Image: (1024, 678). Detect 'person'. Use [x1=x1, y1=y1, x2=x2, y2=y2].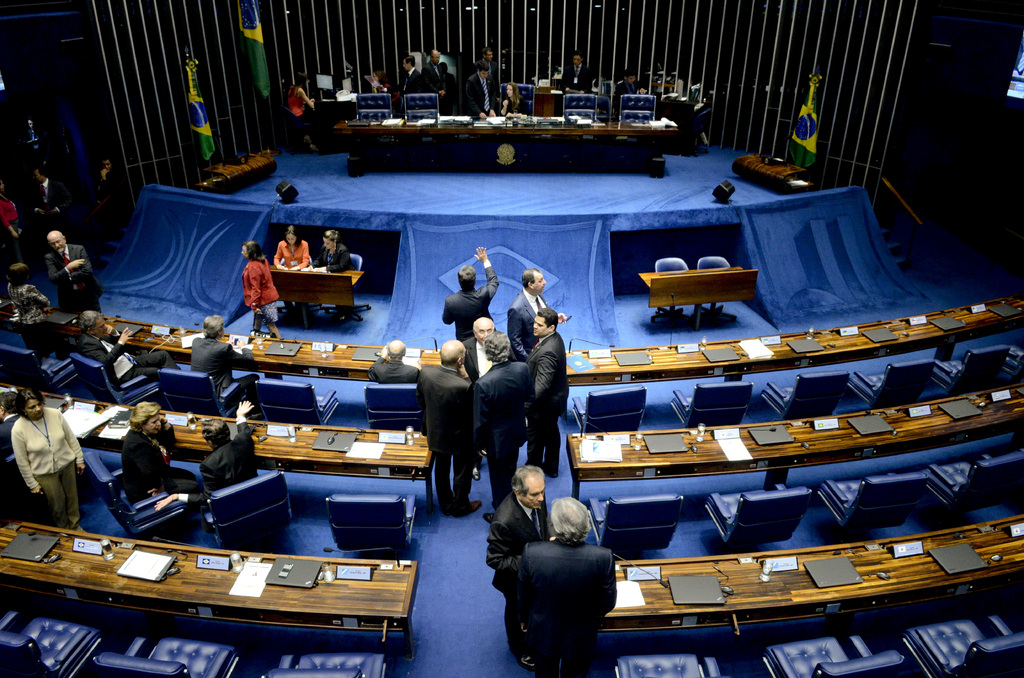
[x1=482, y1=44, x2=496, y2=70].
